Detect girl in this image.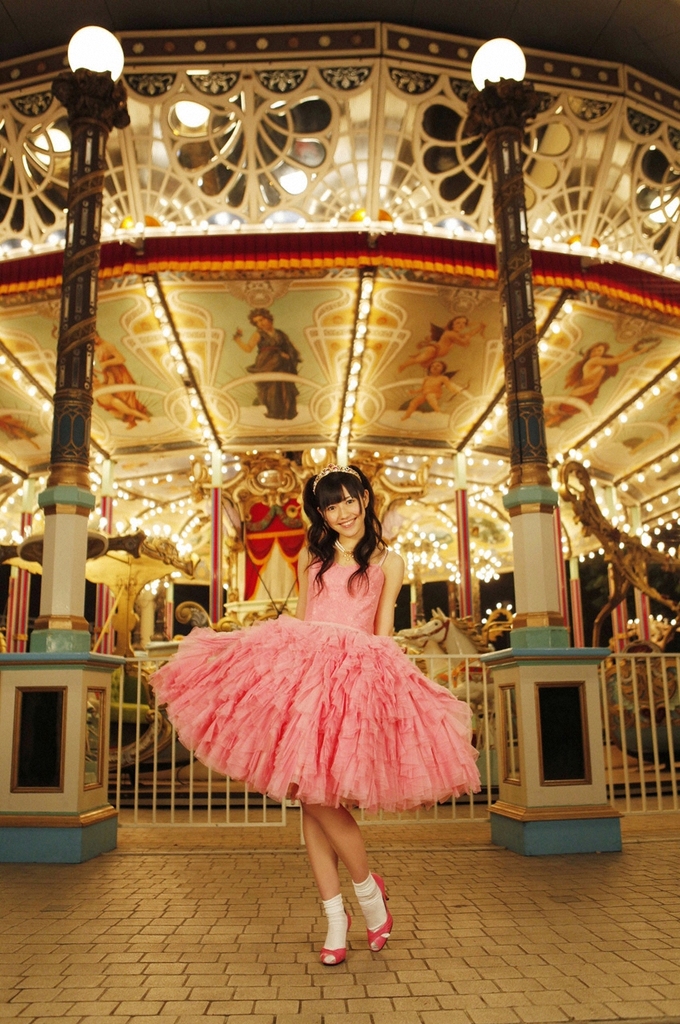
Detection: rect(139, 457, 481, 973).
